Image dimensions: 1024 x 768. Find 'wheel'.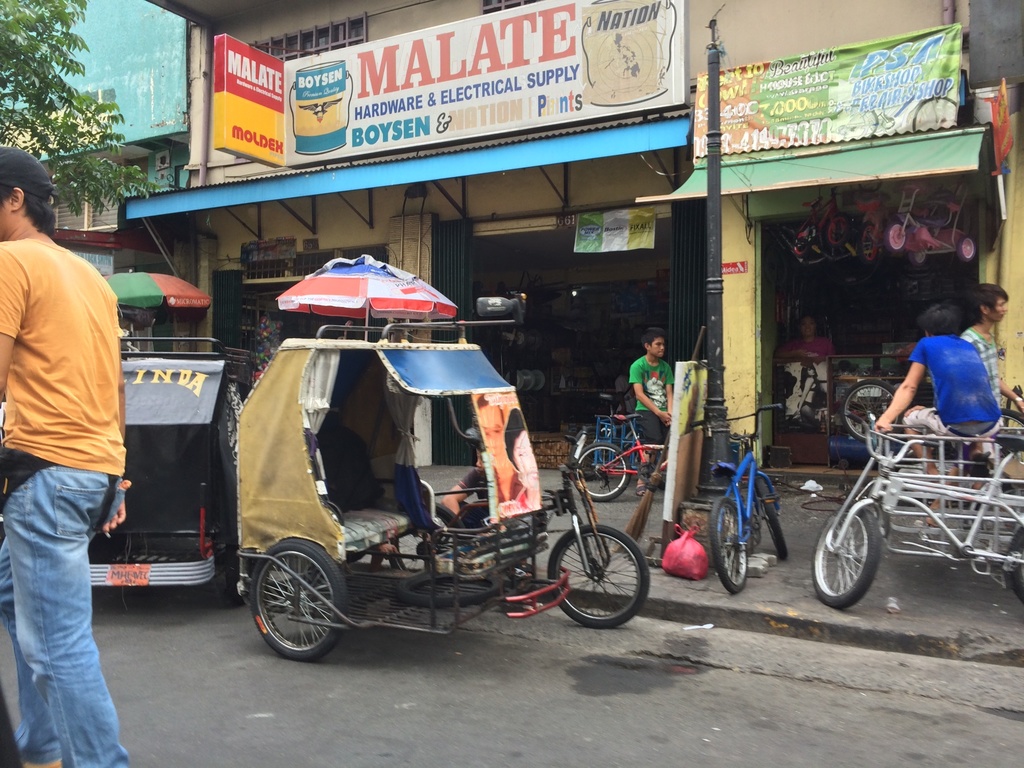
[571, 441, 634, 502].
